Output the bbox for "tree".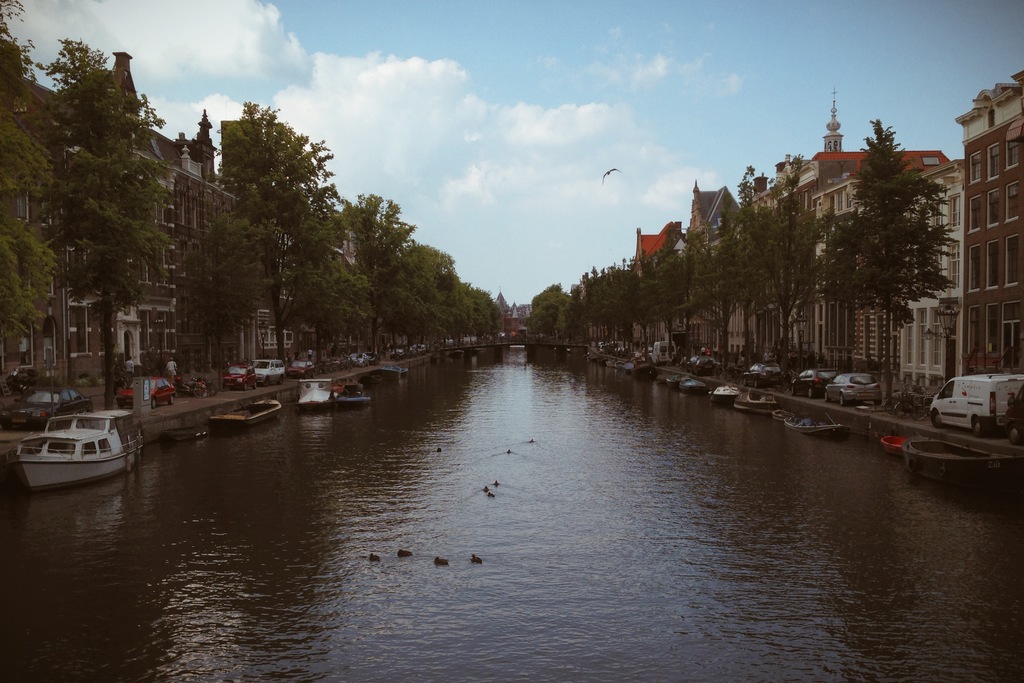
[x1=749, y1=151, x2=821, y2=374].
